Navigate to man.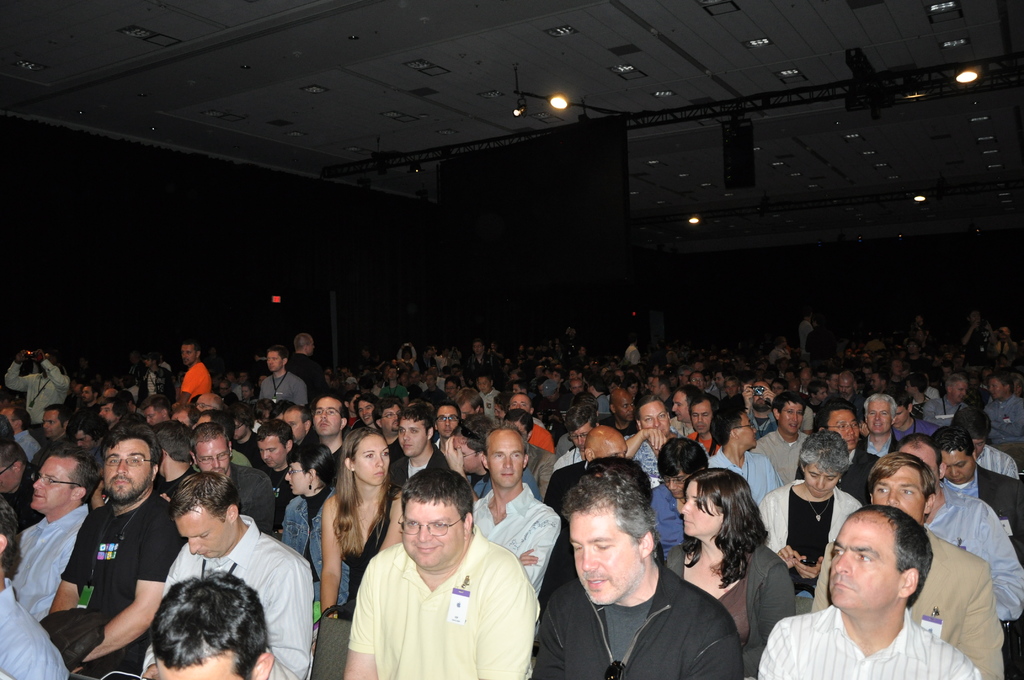
Navigation target: (797, 400, 886, 515).
